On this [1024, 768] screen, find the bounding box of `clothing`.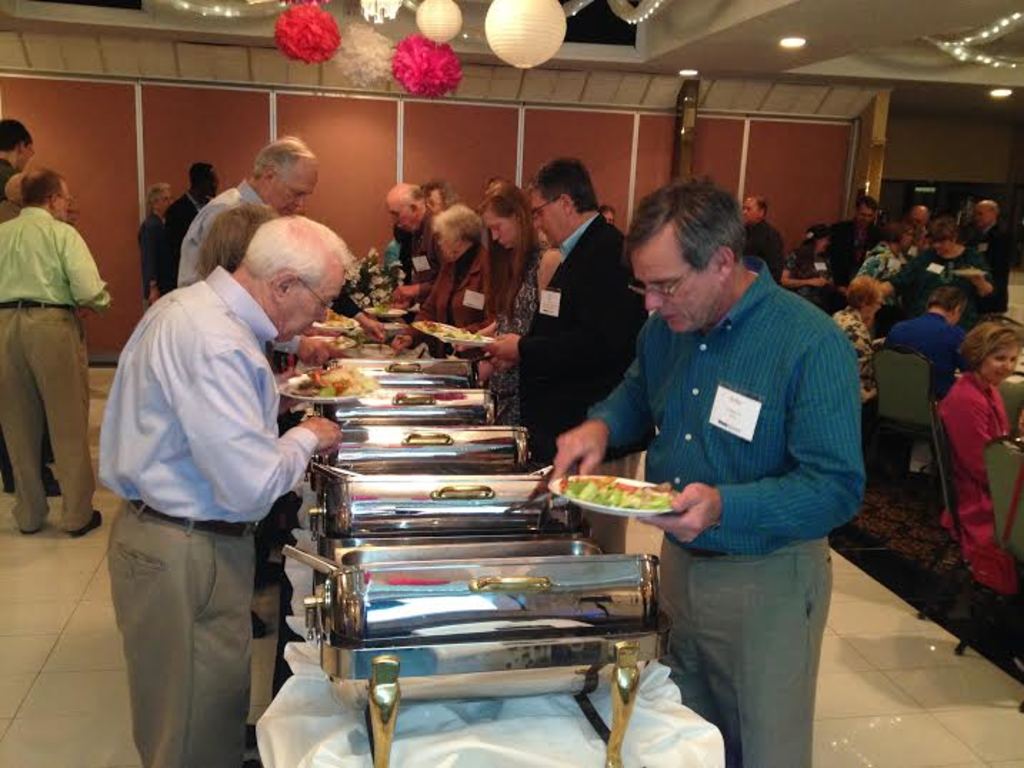
Bounding box: 0 207 110 532.
